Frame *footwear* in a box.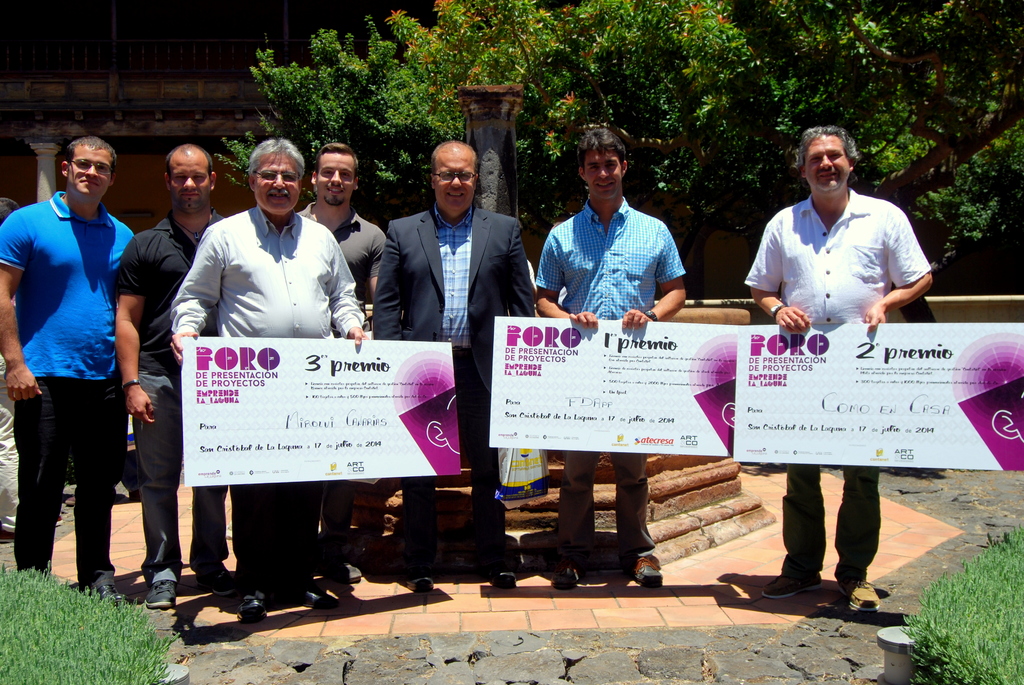
(x1=399, y1=568, x2=434, y2=592).
